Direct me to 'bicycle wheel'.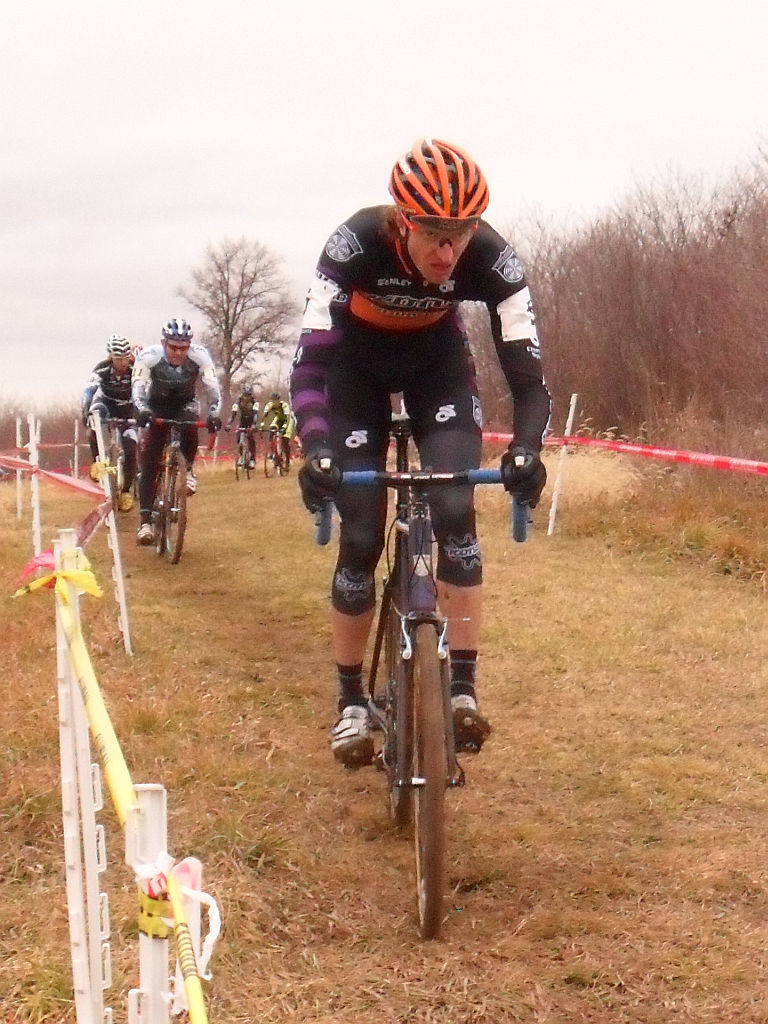
Direction: (233, 440, 244, 479).
